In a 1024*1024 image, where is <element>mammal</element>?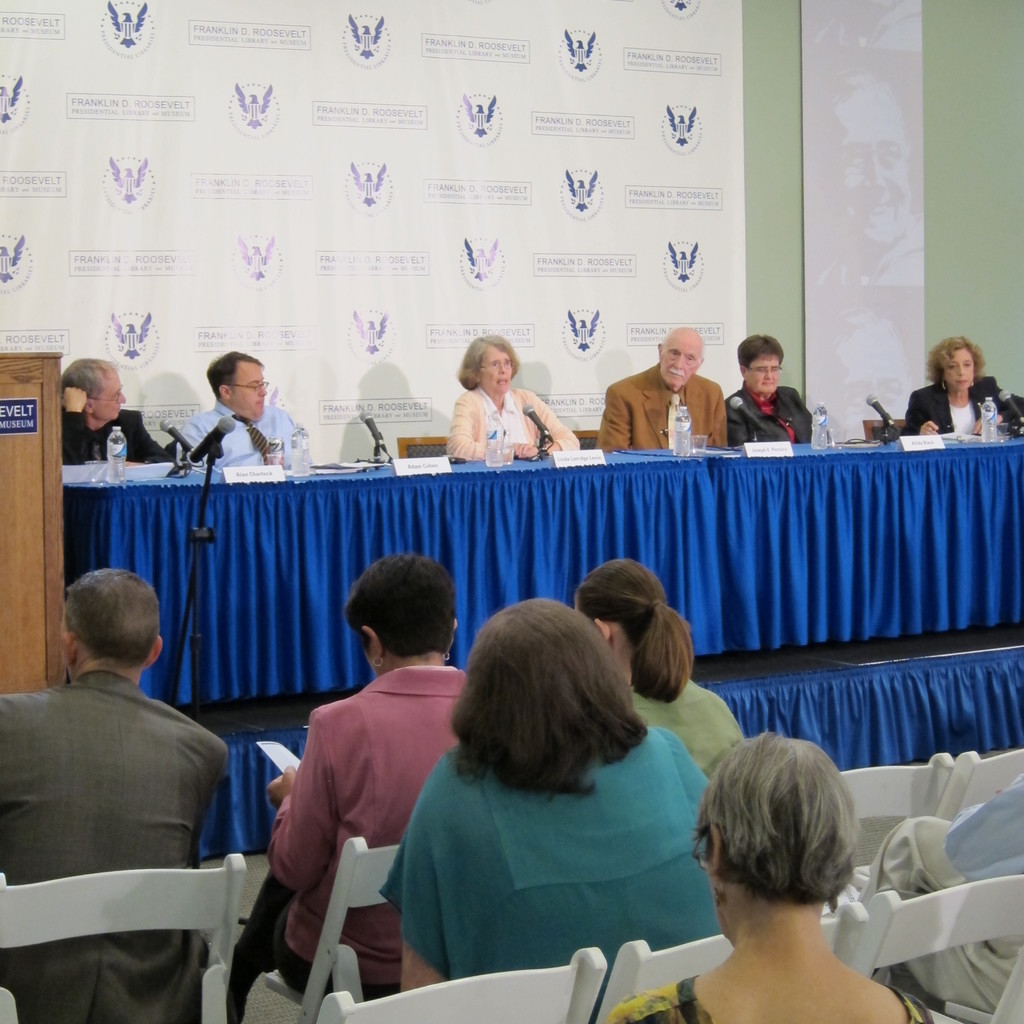
51:354:165:468.
